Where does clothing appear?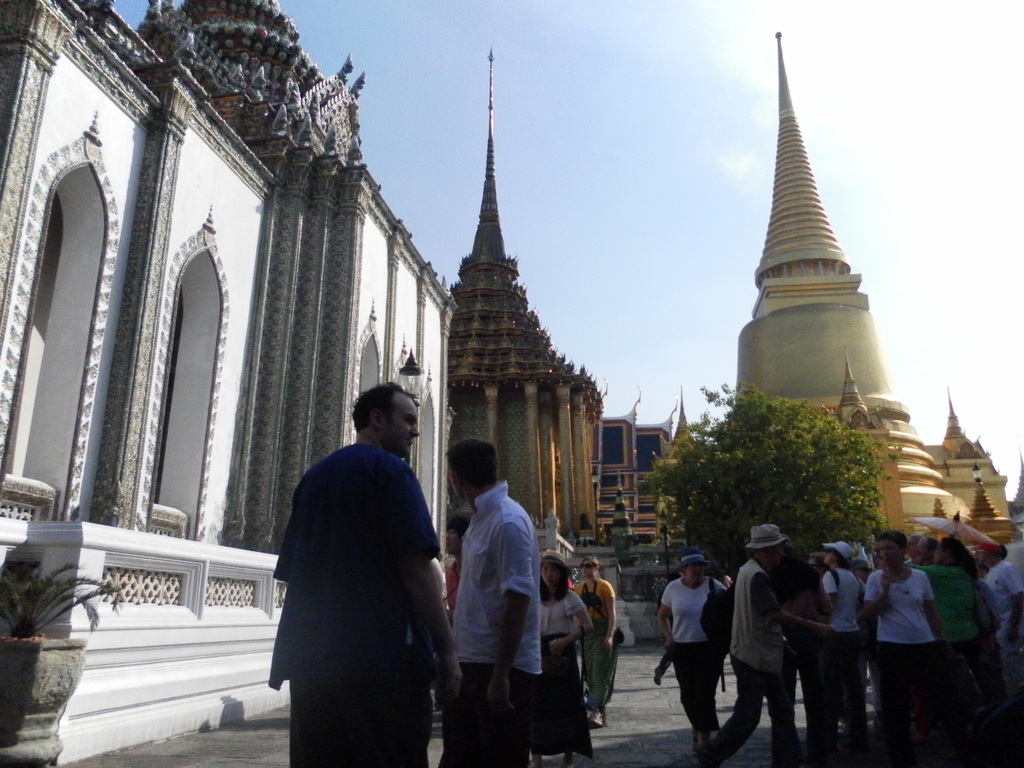
Appears at Rect(904, 558, 986, 767).
